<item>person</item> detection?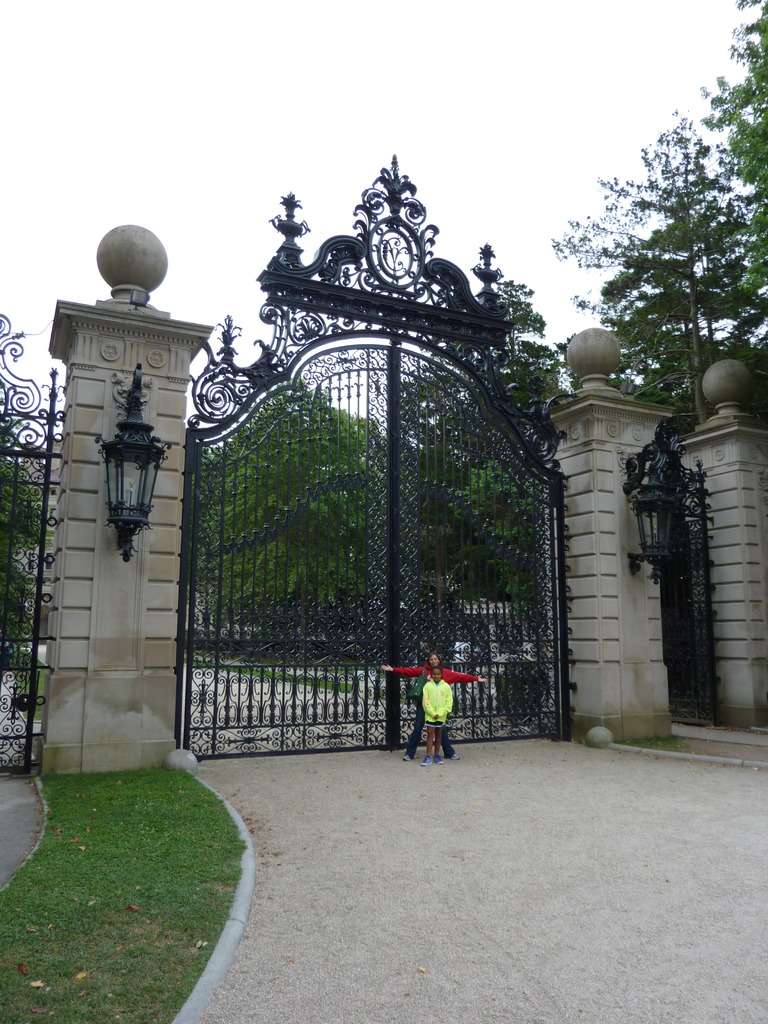
BBox(397, 646, 465, 764)
